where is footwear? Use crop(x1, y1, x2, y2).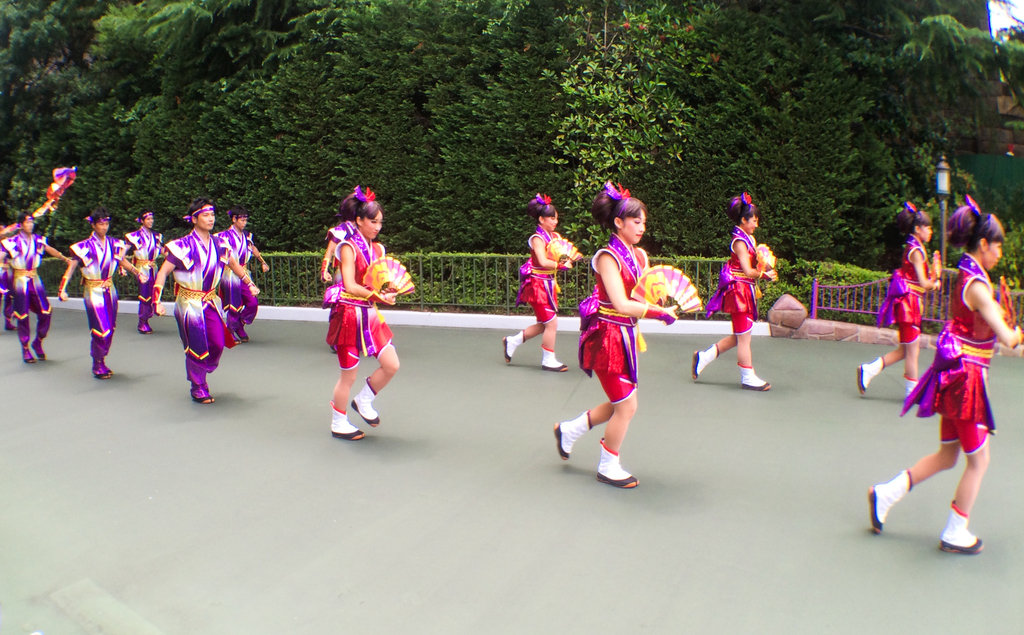
crop(865, 484, 886, 538).
